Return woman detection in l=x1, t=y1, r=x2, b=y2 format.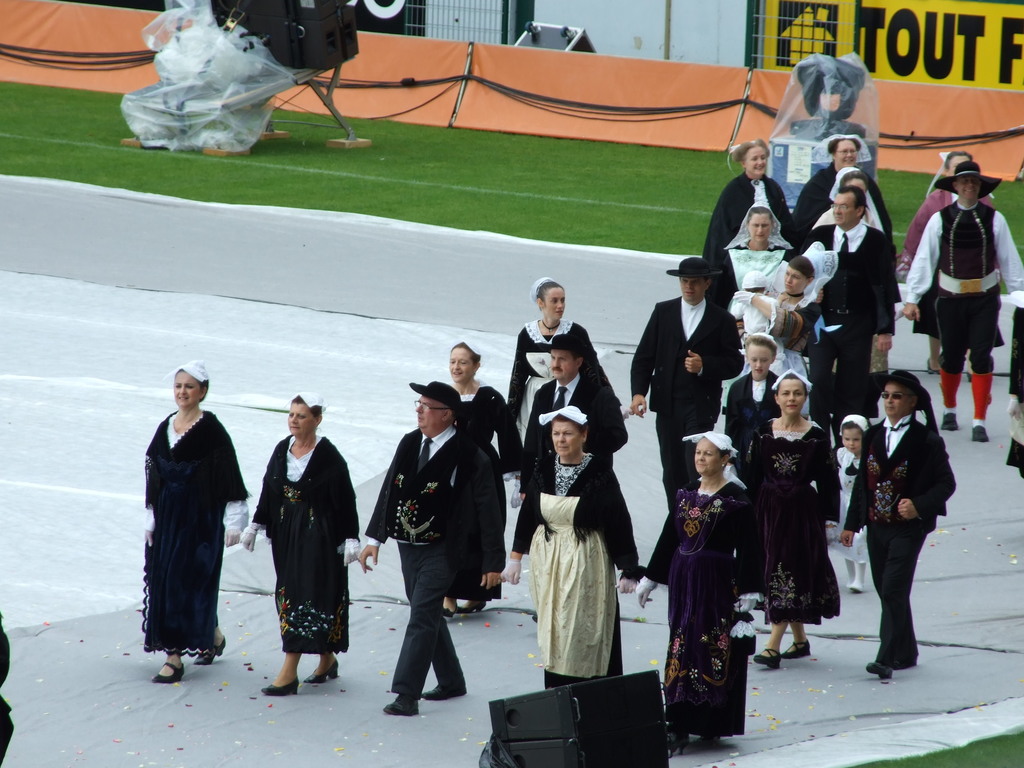
l=448, t=339, r=520, b=619.
